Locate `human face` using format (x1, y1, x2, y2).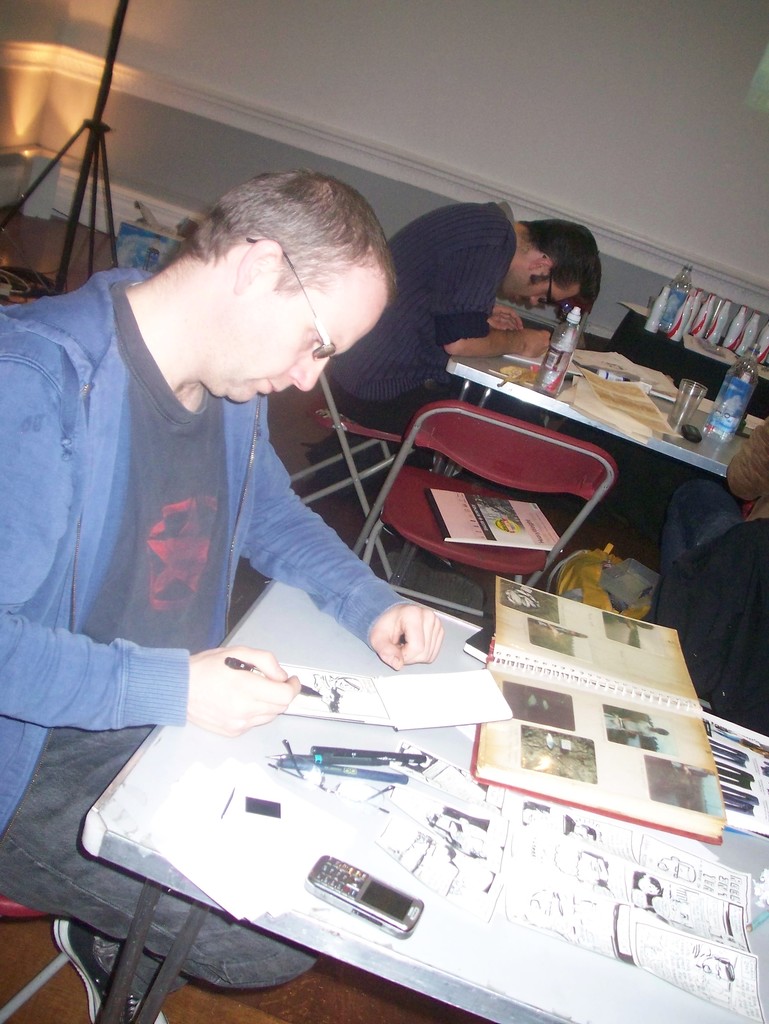
(499, 287, 582, 312).
